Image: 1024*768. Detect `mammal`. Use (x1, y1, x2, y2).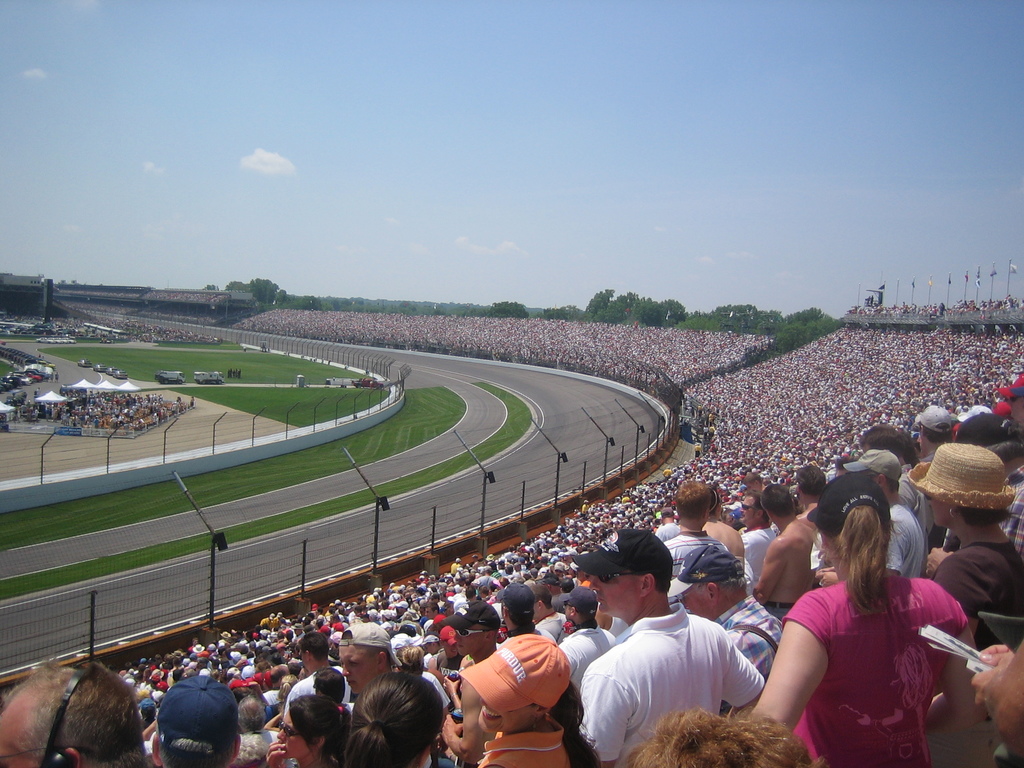
(321, 669, 454, 767).
